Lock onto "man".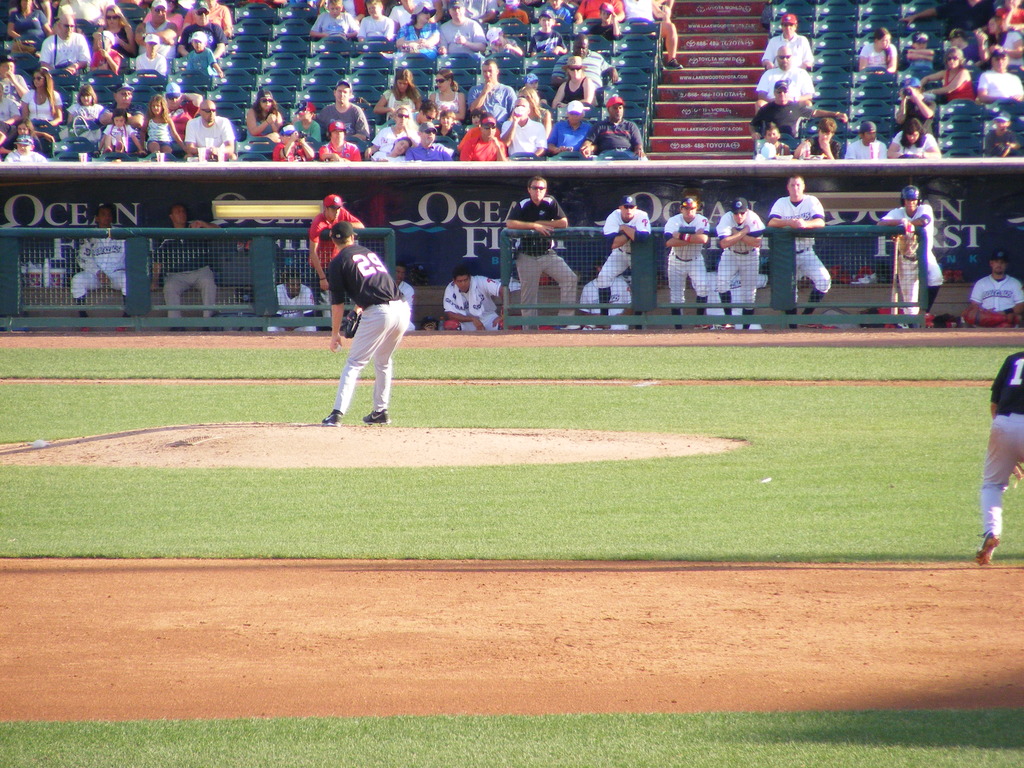
Locked: 71, 205, 133, 316.
